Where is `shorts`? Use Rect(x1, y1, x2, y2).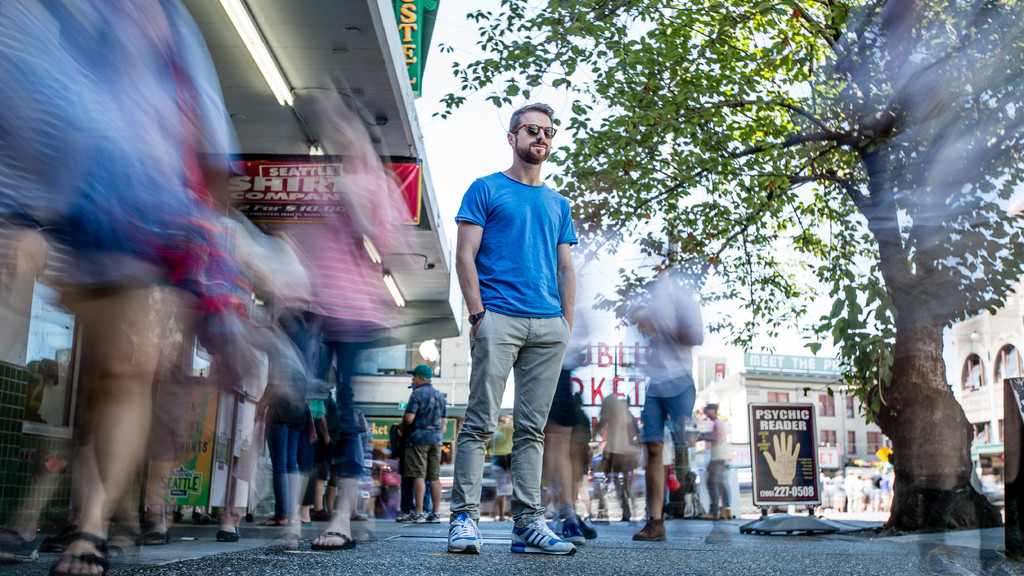
Rect(639, 378, 690, 449).
